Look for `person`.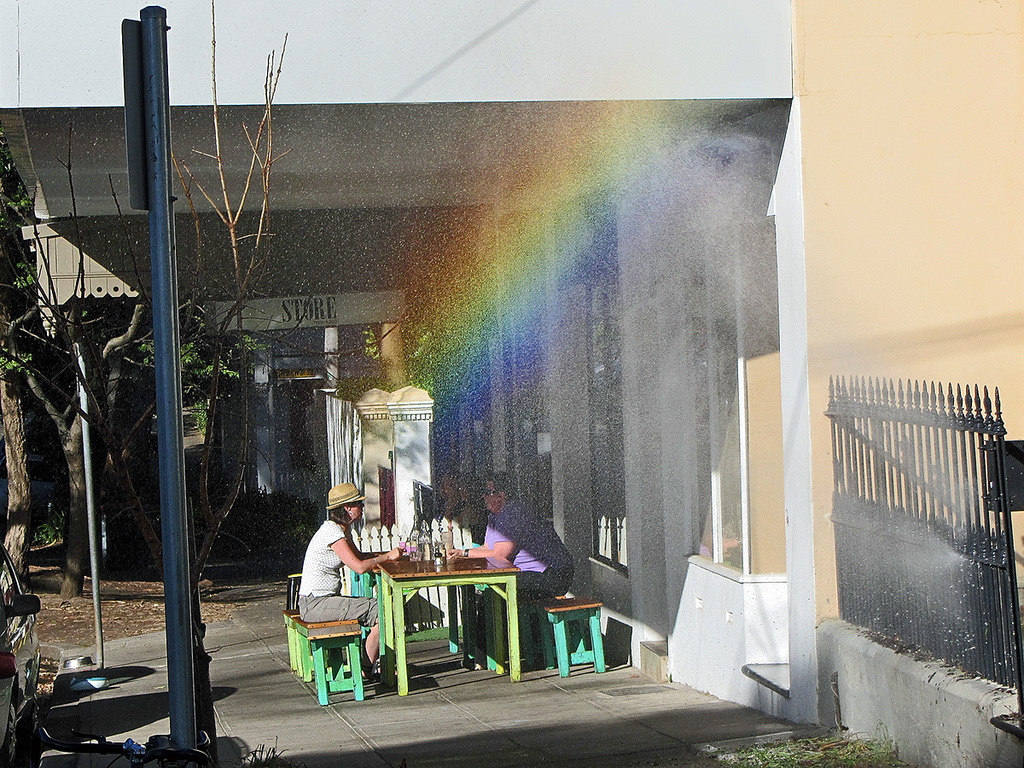
Found: {"left": 300, "top": 480, "right": 409, "bottom": 684}.
